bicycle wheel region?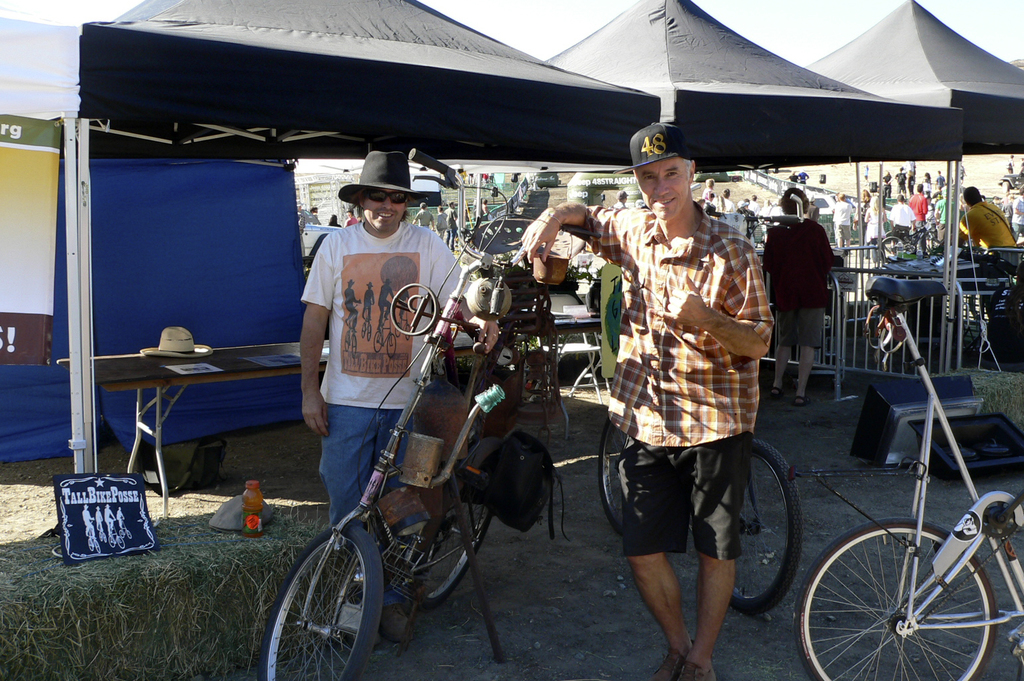
locate(409, 477, 493, 612)
